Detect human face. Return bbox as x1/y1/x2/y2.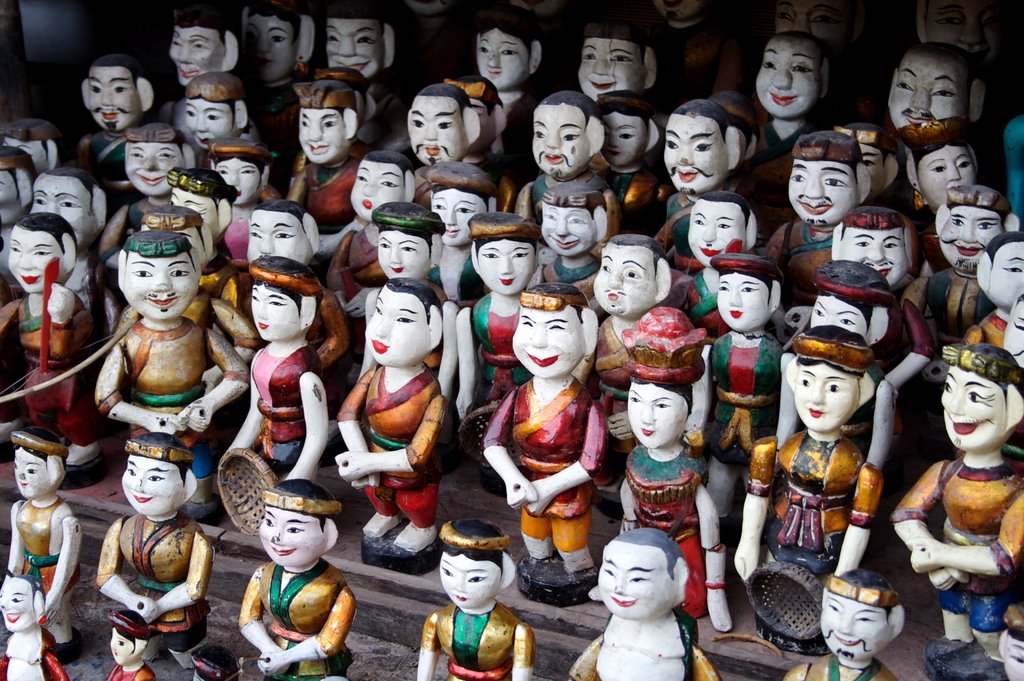
30/174/95/247.
